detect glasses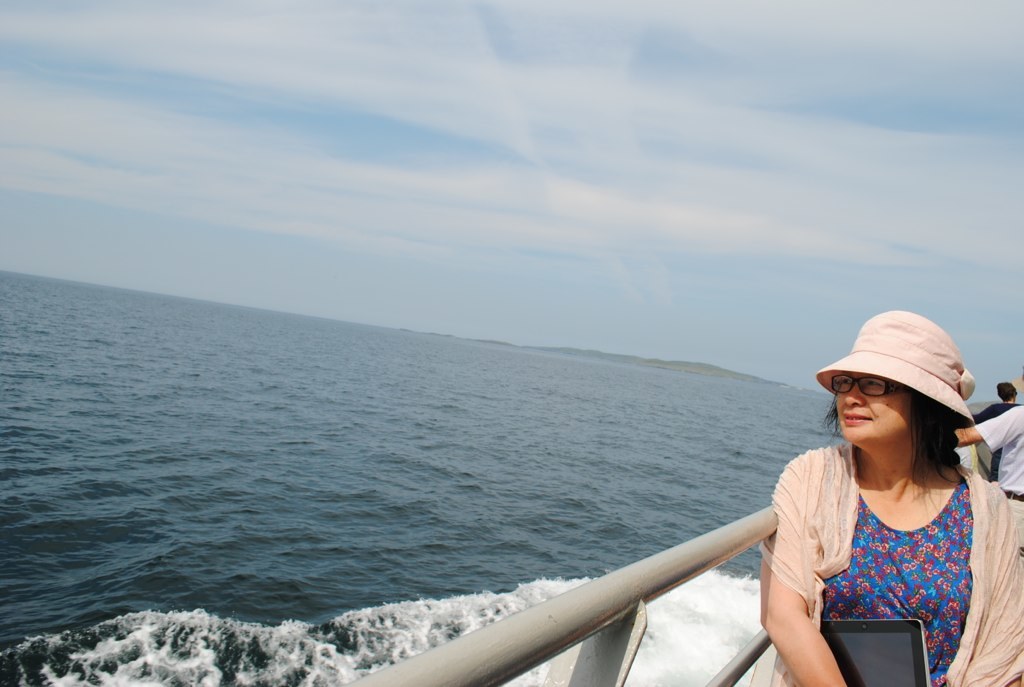
830 374 903 396
